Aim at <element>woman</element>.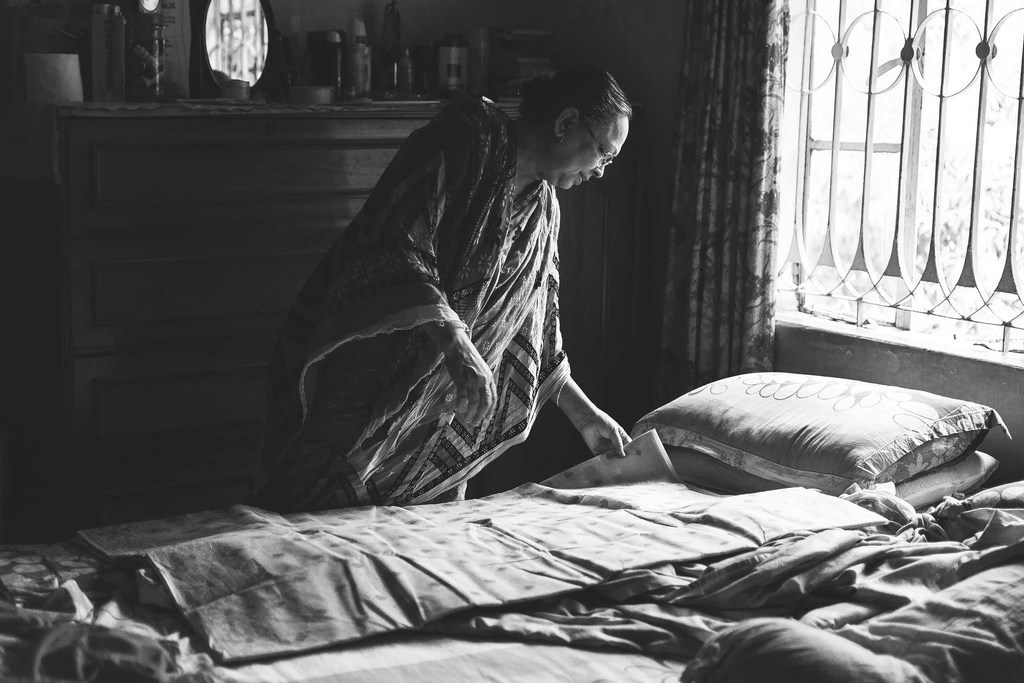
Aimed at x1=260, y1=52, x2=644, y2=529.
